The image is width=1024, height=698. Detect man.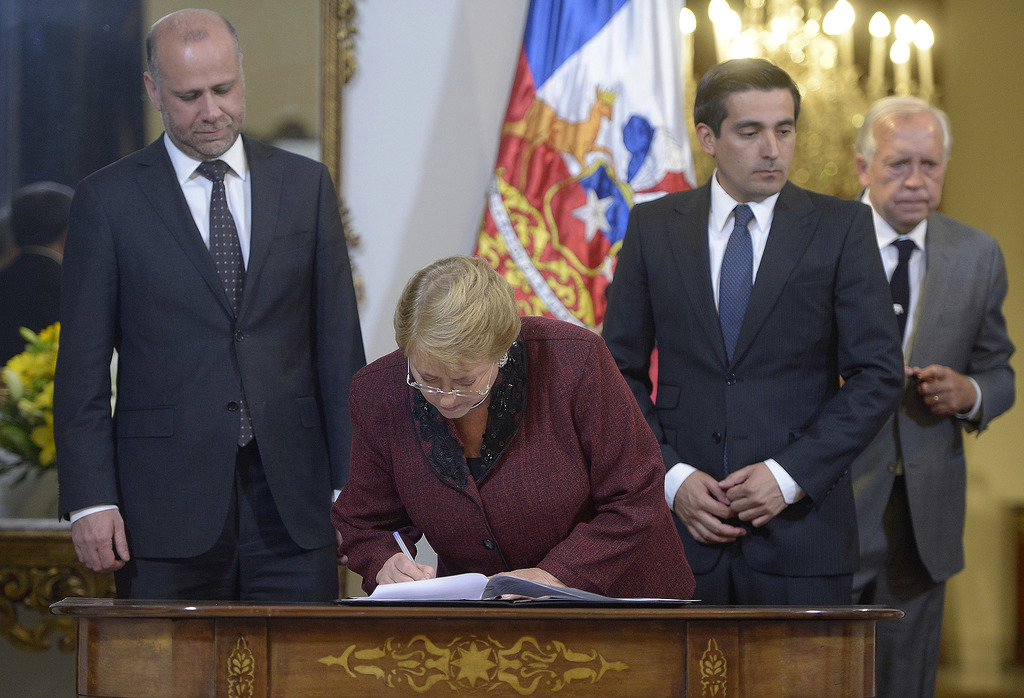
Detection: left=599, top=55, right=904, bottom=612.
